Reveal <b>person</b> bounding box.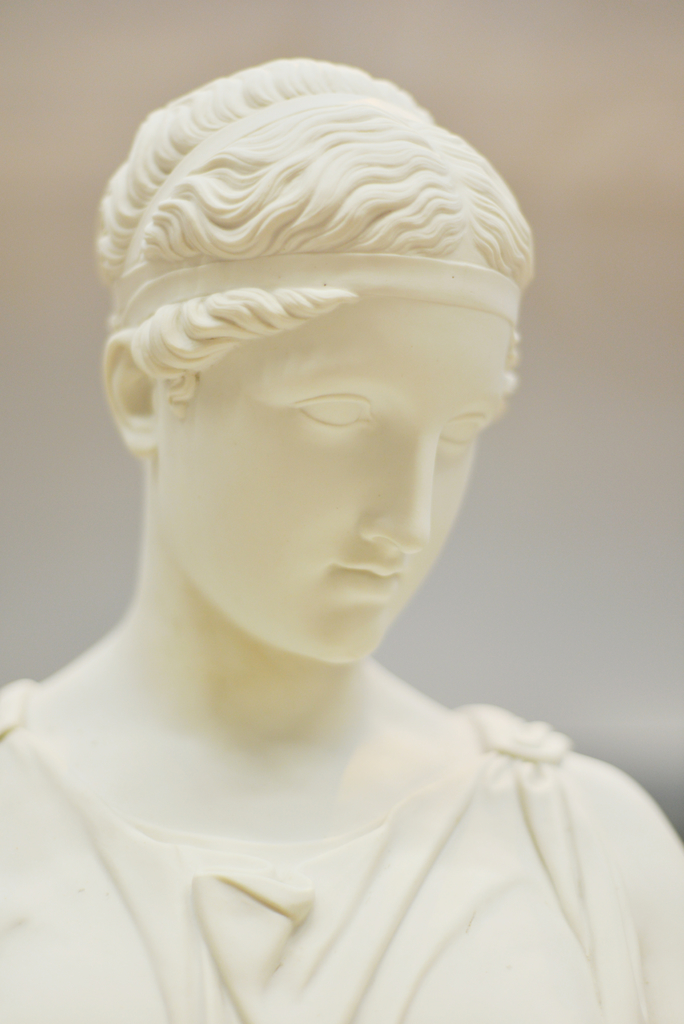
Revealed: rect(0, 56, 683, 1023).
